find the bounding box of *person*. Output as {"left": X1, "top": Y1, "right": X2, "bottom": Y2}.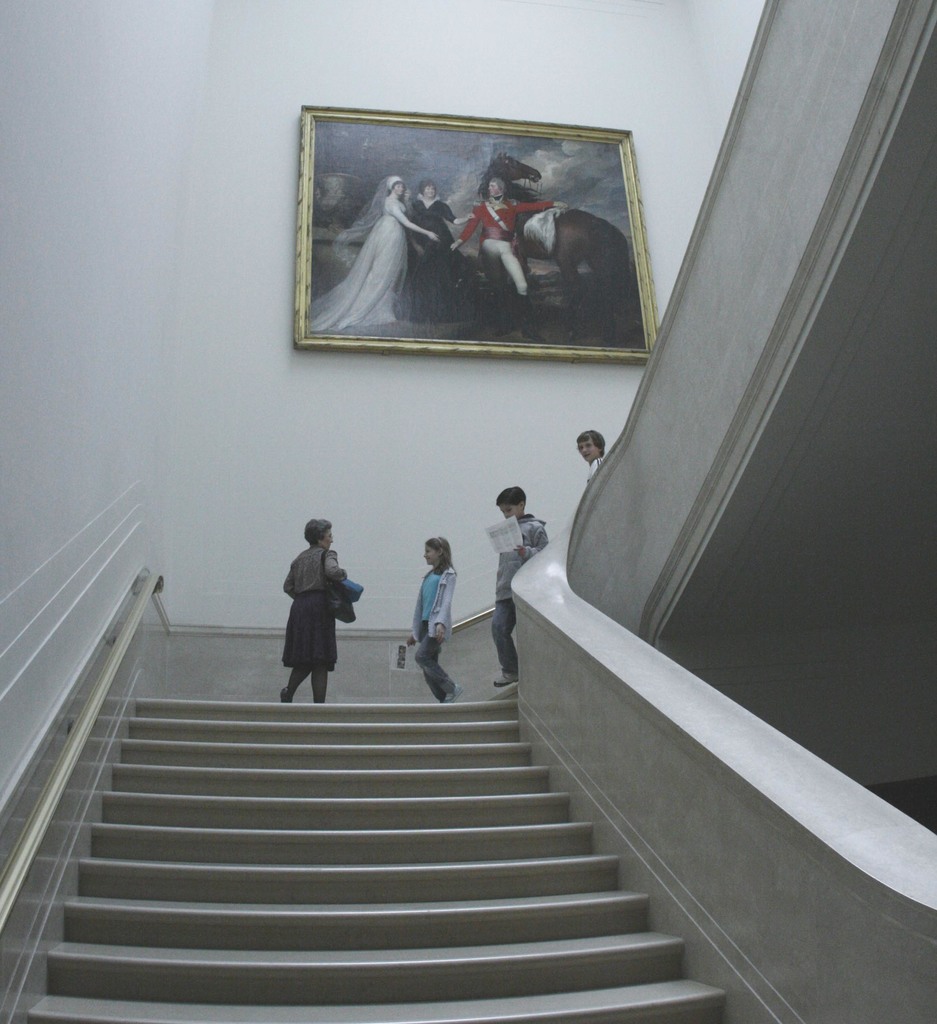
{"left": 303, "top": 172, "right": 431, "bottom": 339}.
